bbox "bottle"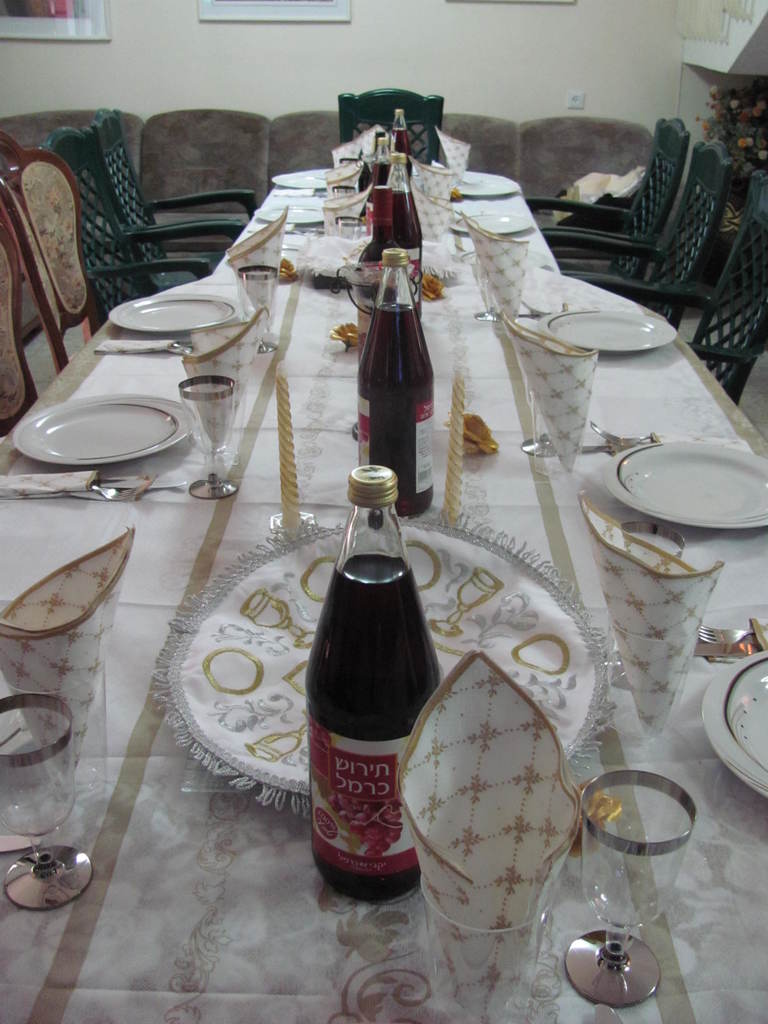
pyautogui.locateOnScreen(356, 248, 435, 519)
